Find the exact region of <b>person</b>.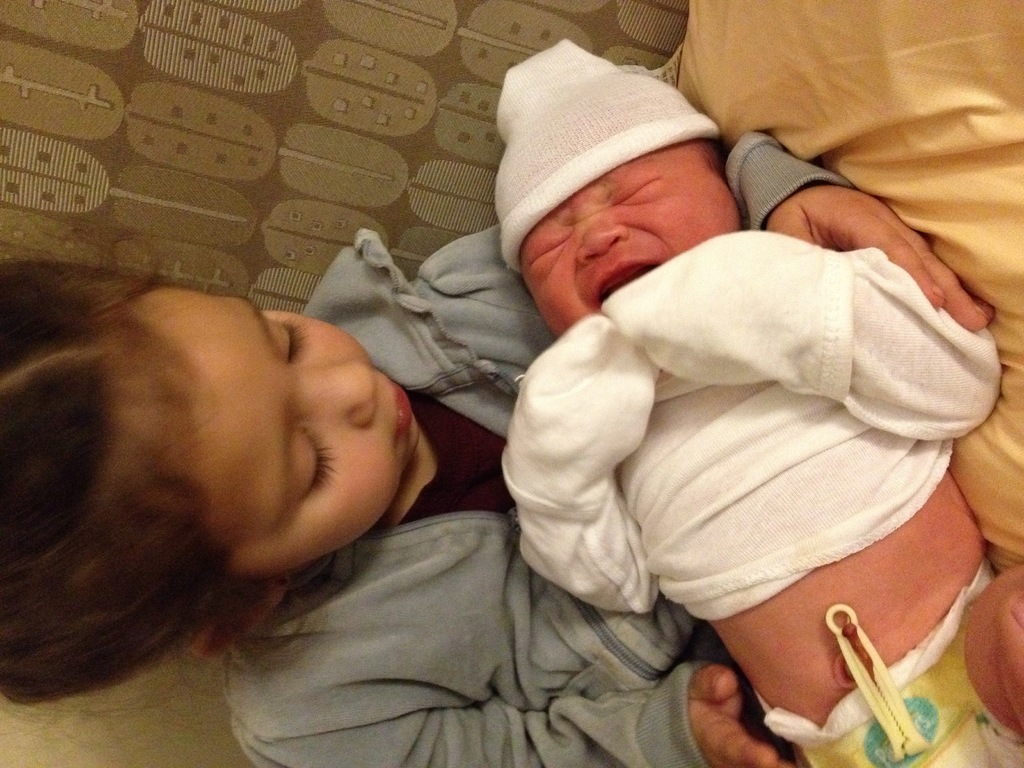
Exact region: bbox=(495, 33, 1023, 767).
